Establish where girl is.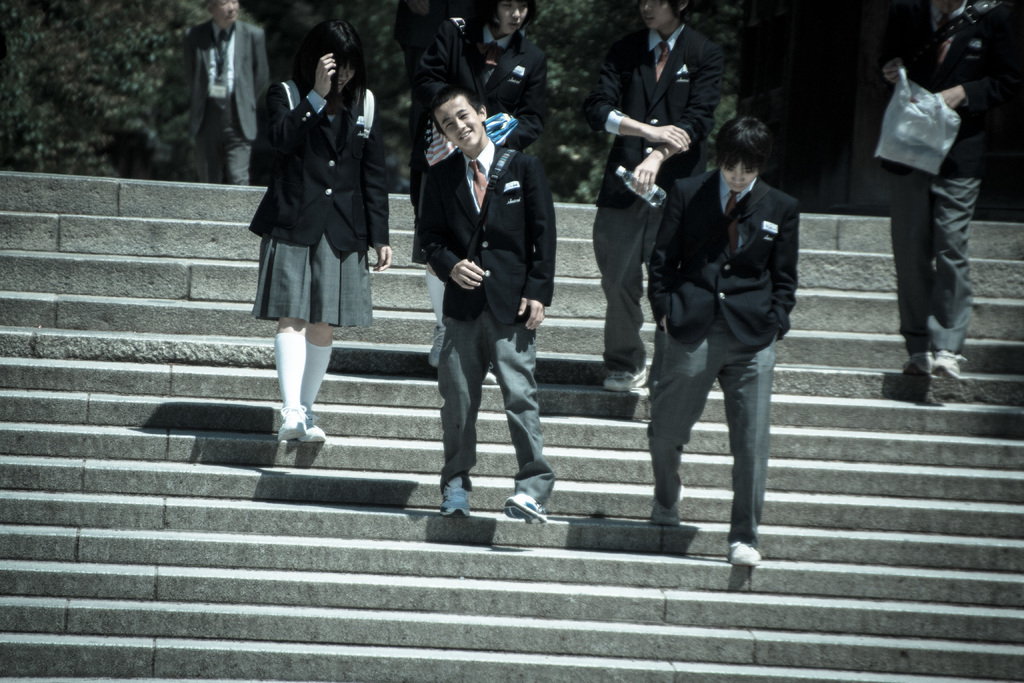
Established at 411:0:544:384.
